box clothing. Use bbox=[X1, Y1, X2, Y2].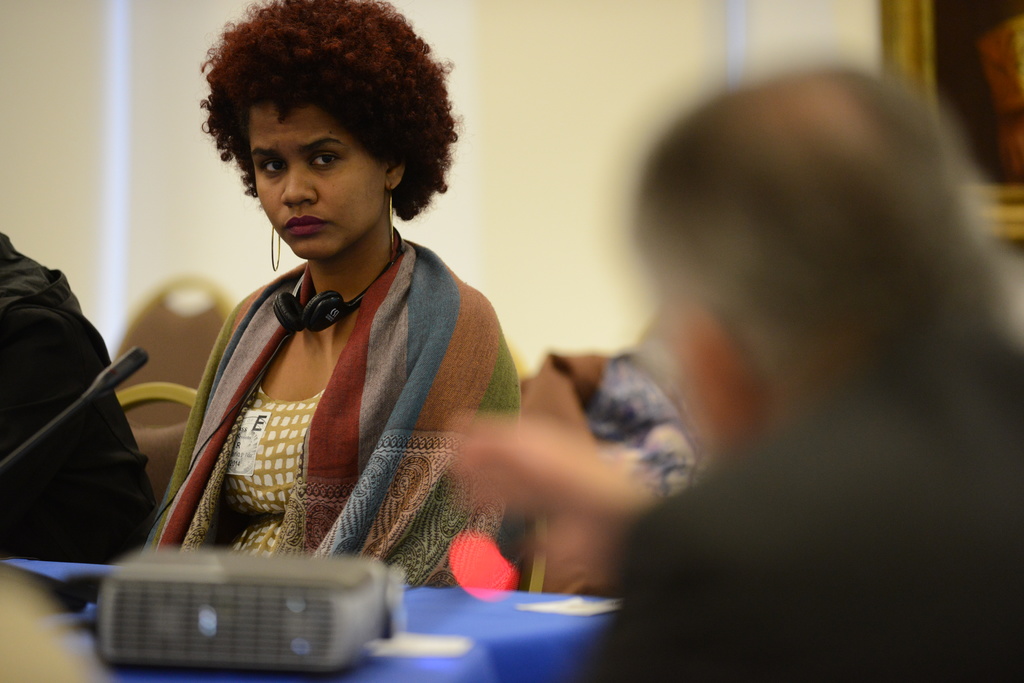
bbox=[0, 222, 162, 567].
